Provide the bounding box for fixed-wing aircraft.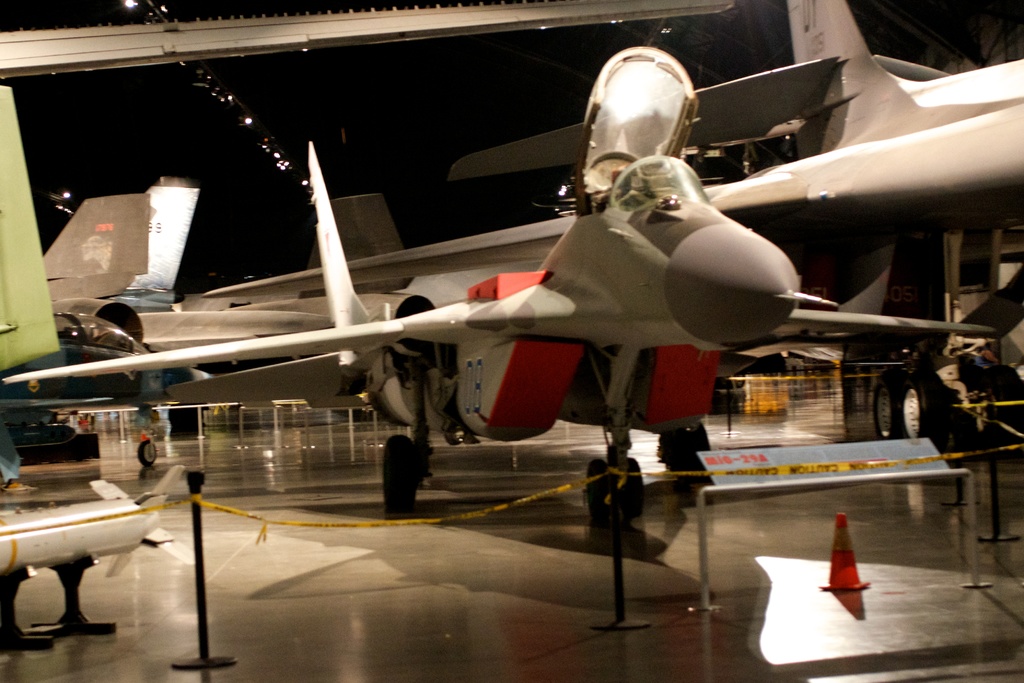
pyautogui.locateOnScreen(203, 1, 1023, 452).
